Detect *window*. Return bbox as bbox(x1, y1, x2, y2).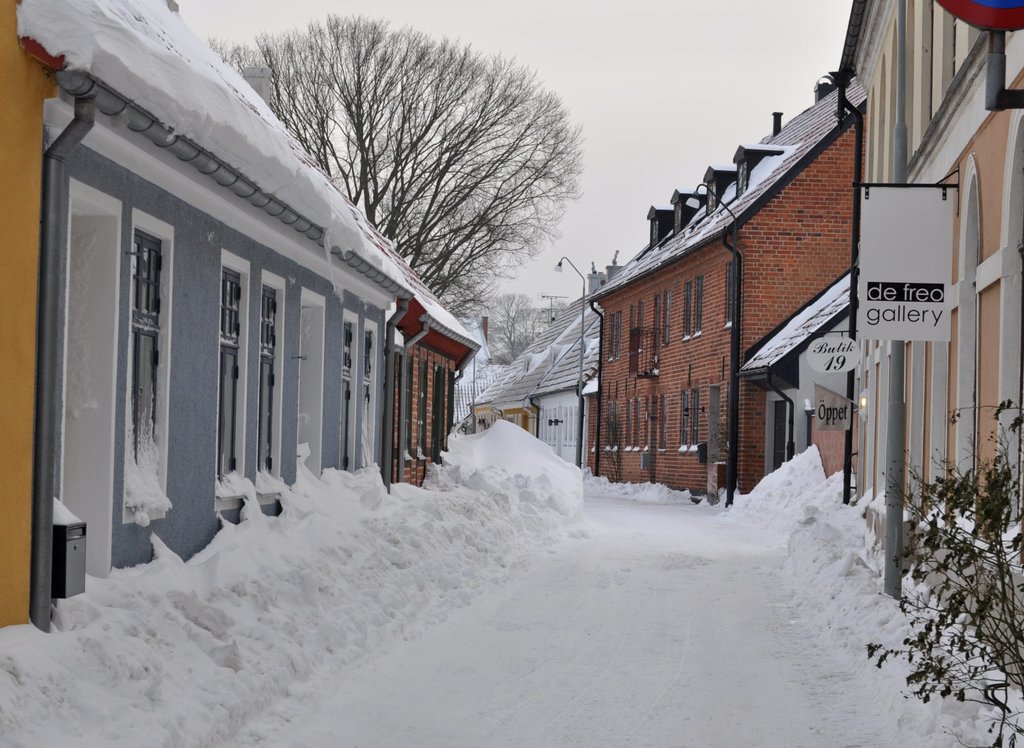
bbox(636, 300, 648, 355).
